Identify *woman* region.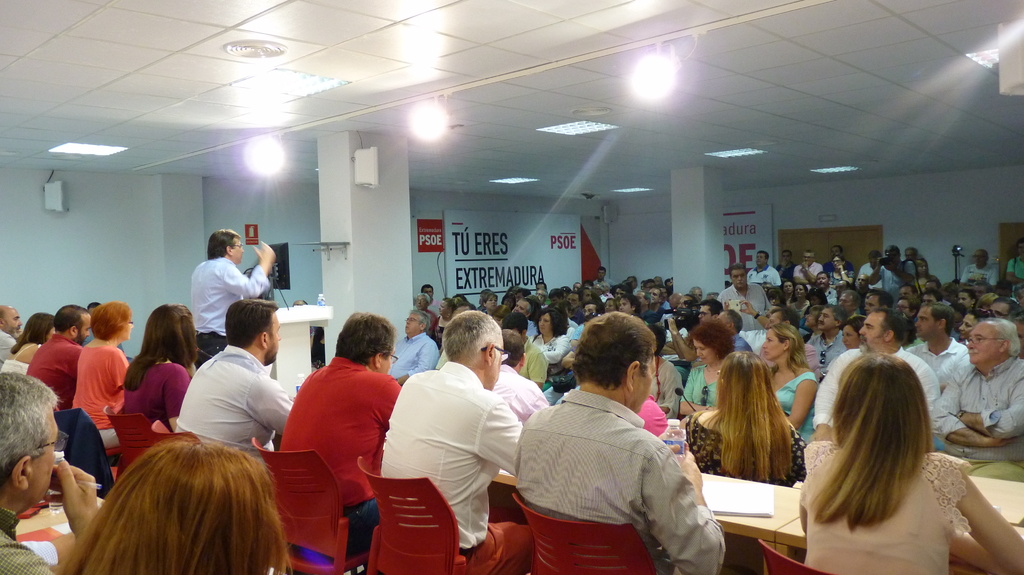
Region: BBox(127, 301, 199, 434).
